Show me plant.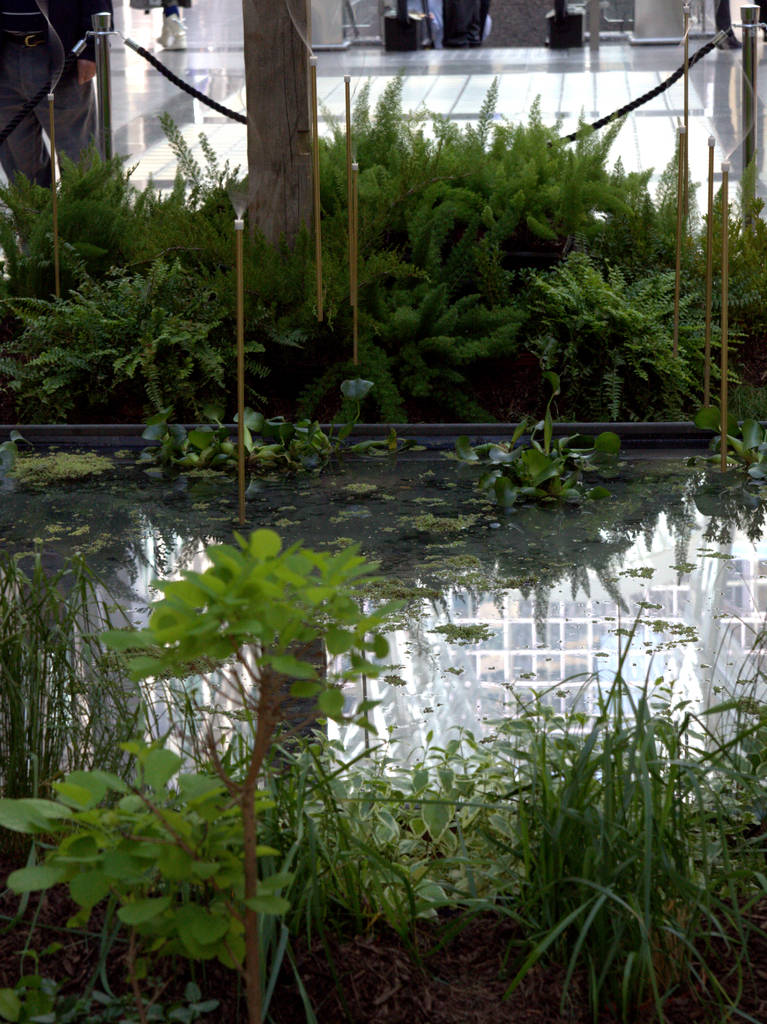
plant is here: detection(465, 403, 626, 515).
